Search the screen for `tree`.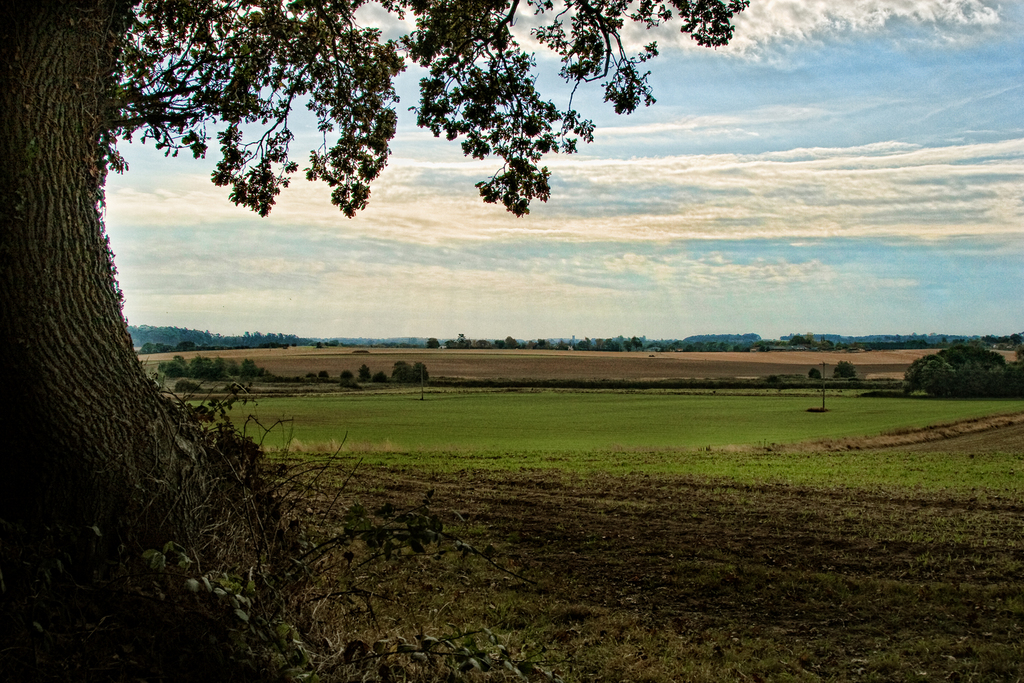
Found at left=829, top=359, right=860, bottom=381.
